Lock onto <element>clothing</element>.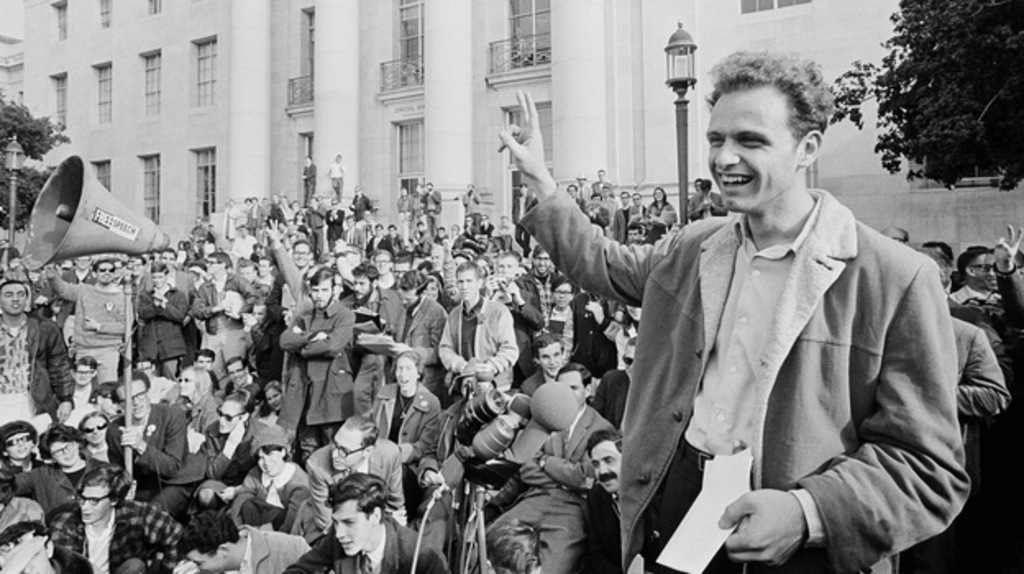
Locked: x1=56 y1=264 x2=95 y2=333.
